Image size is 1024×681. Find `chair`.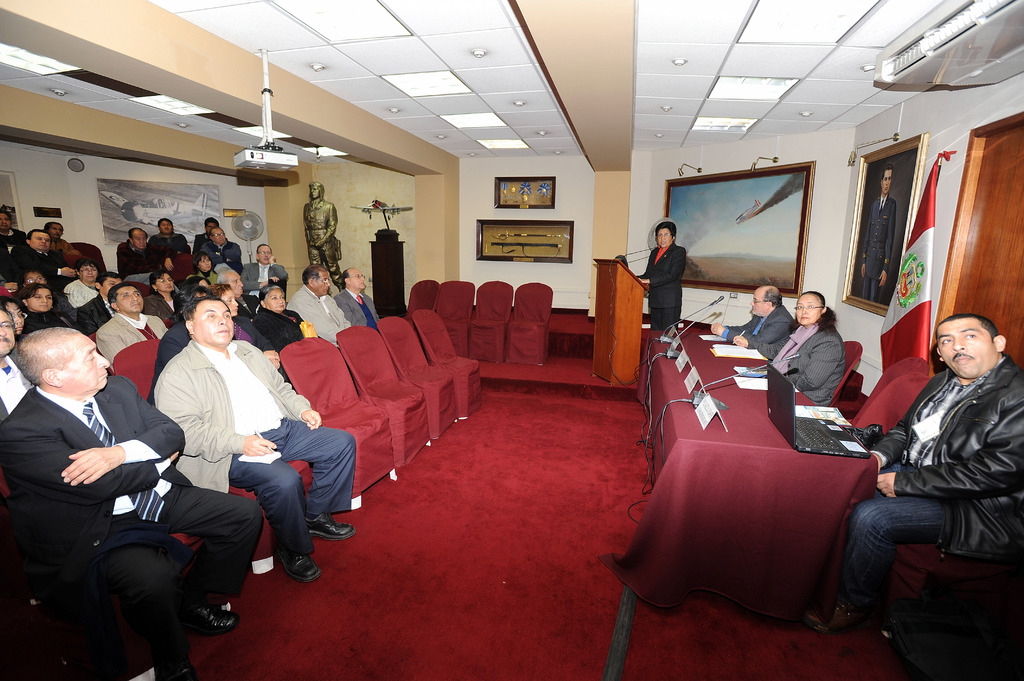
box(430, 276, 477, 358).
